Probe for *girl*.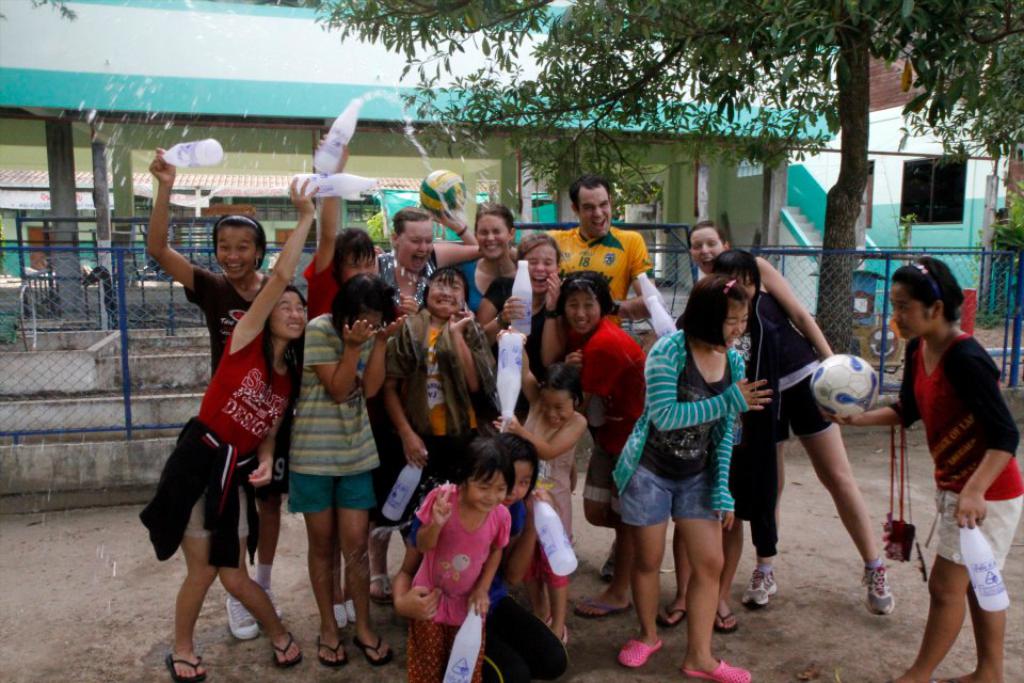
Probe result: 562,271,650,617.
